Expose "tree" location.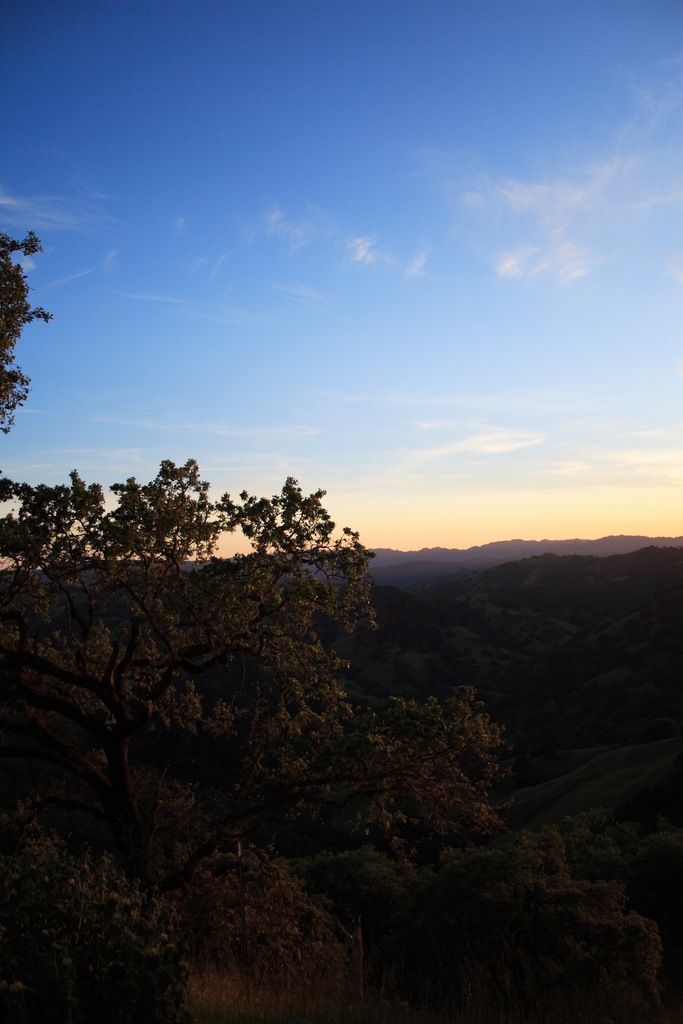
Exposed at detection(1, 219, 48, 438).
